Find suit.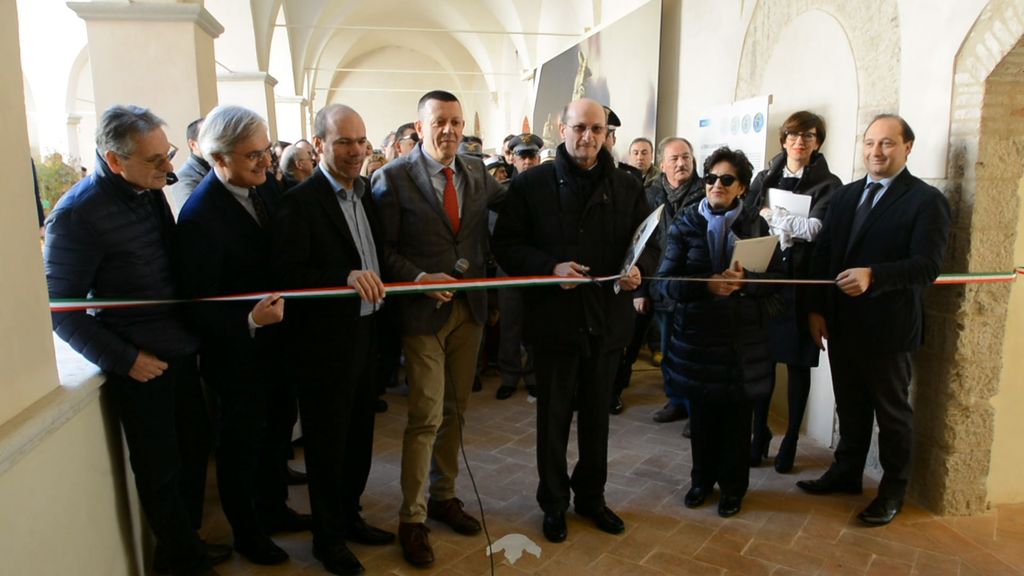
select_region(369, 145, 507, 336).
